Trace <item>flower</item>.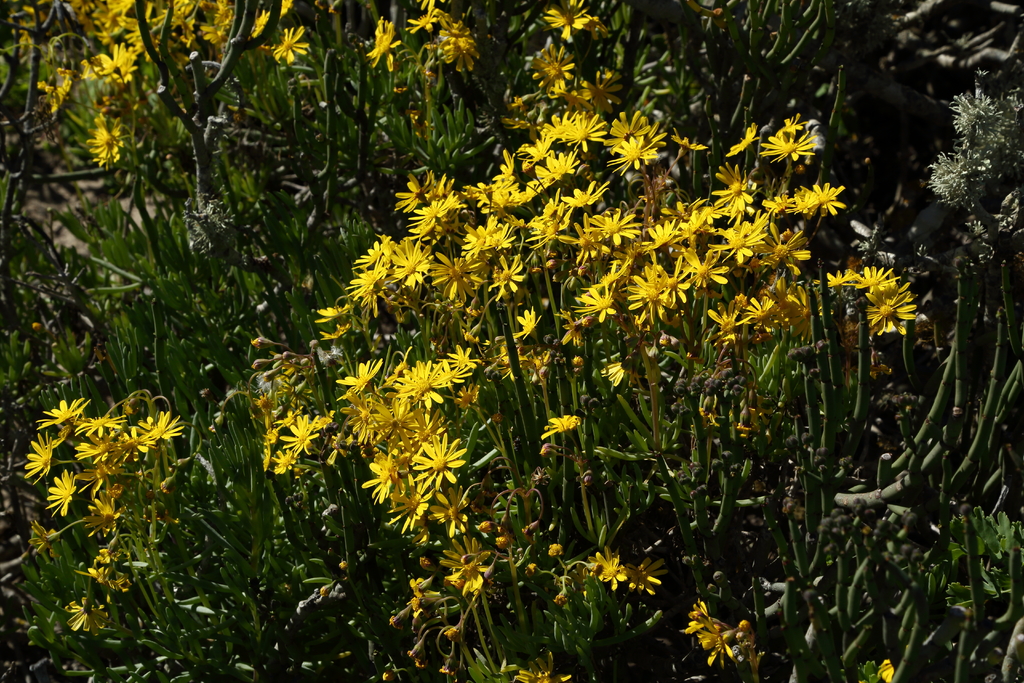
Traced to {"left": 539, "top": 53, "right": 577, "bottom": 89}.
